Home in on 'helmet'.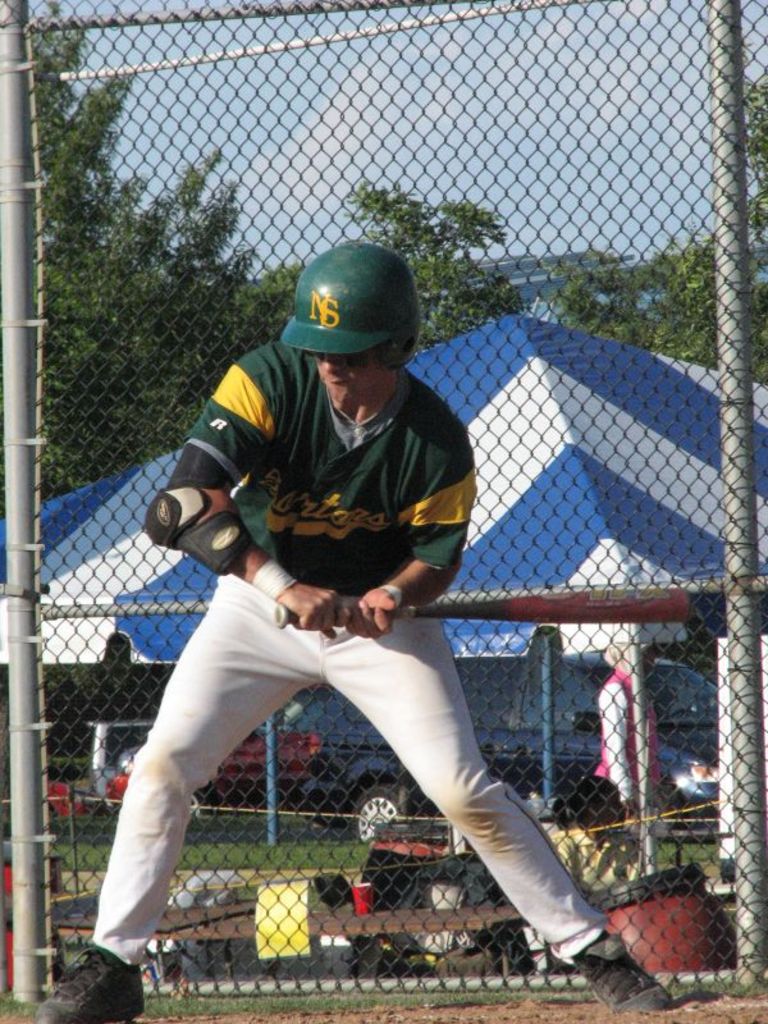
Homed in at 278,239,421,367.
